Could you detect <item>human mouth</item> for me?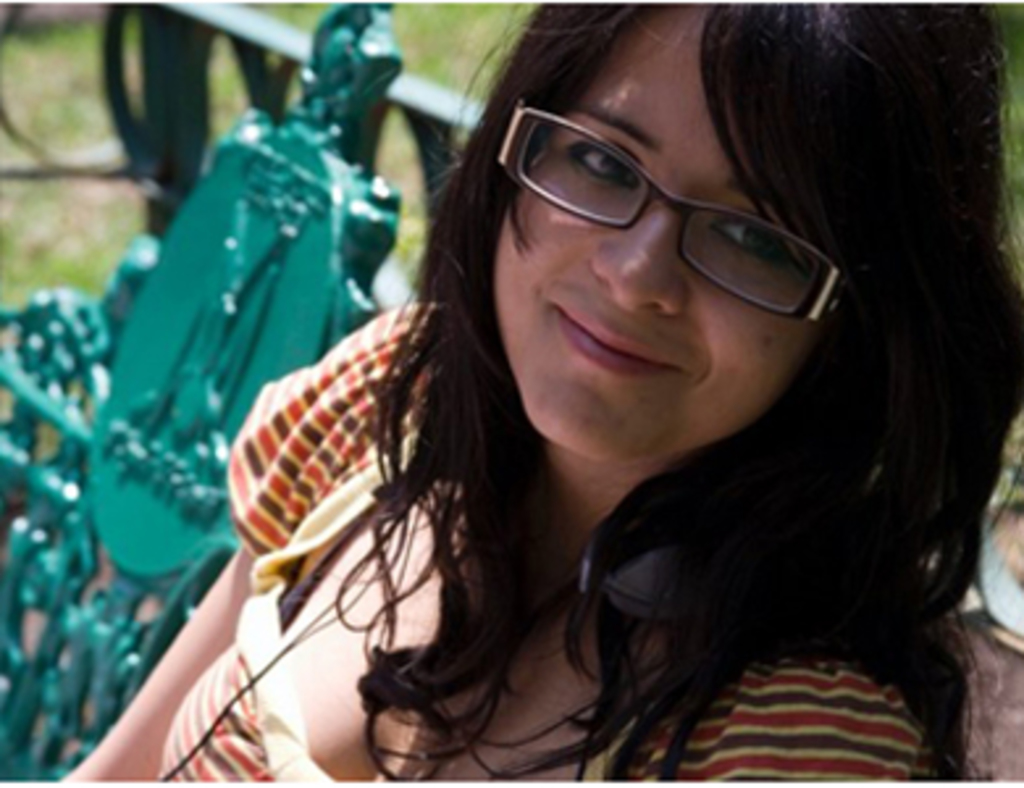
Detection result: select_region(546, 302, 691, 381).
